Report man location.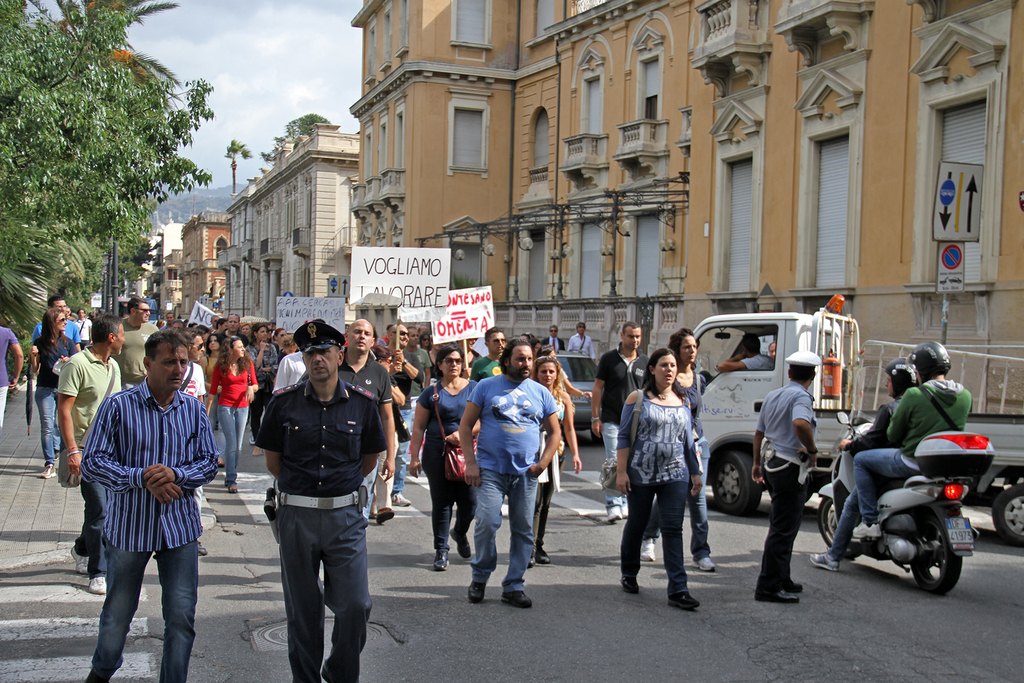
Report: bbox=(31, 295, 79, 352).
